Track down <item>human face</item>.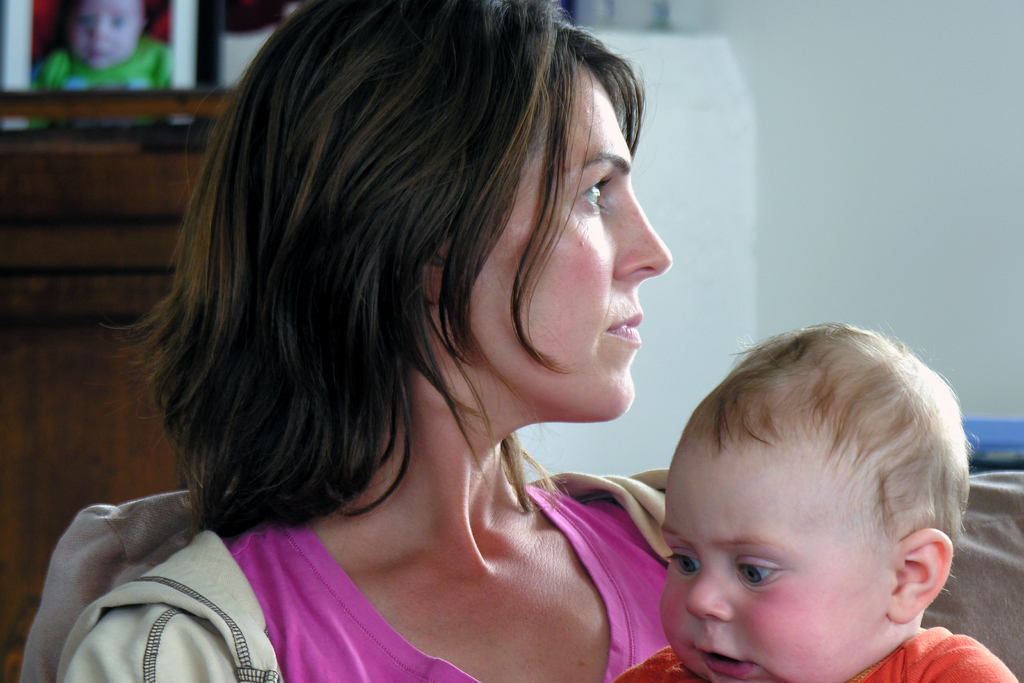
Tracked to region(657, 416, 899, 682).
